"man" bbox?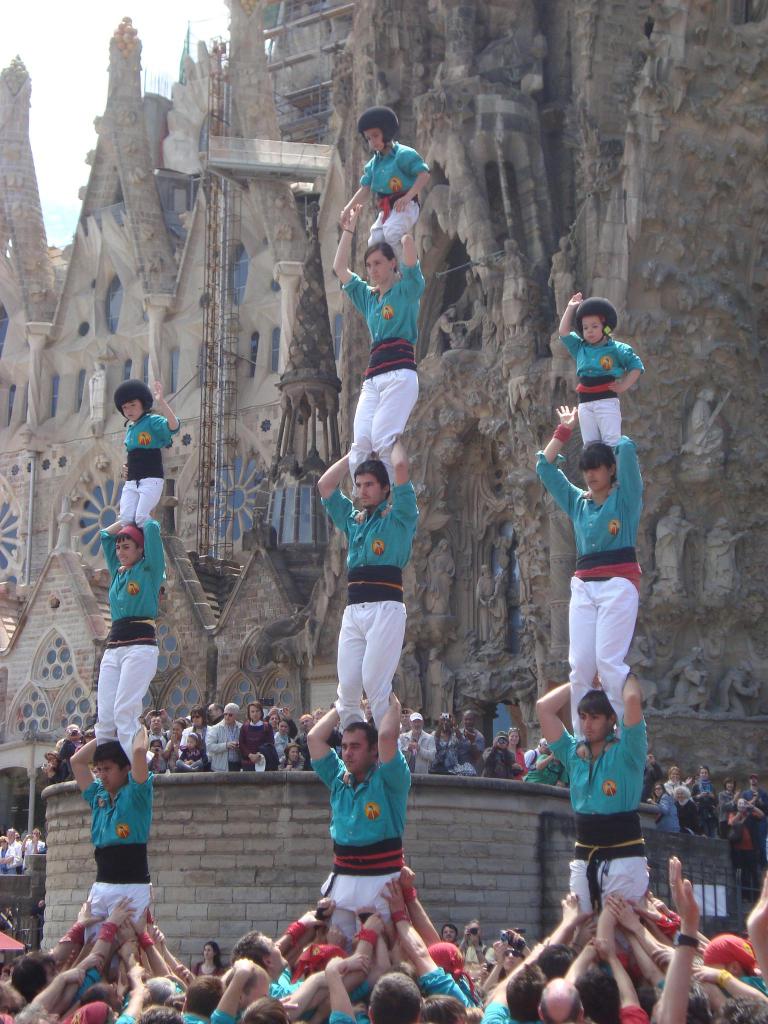
529/394/656/737
